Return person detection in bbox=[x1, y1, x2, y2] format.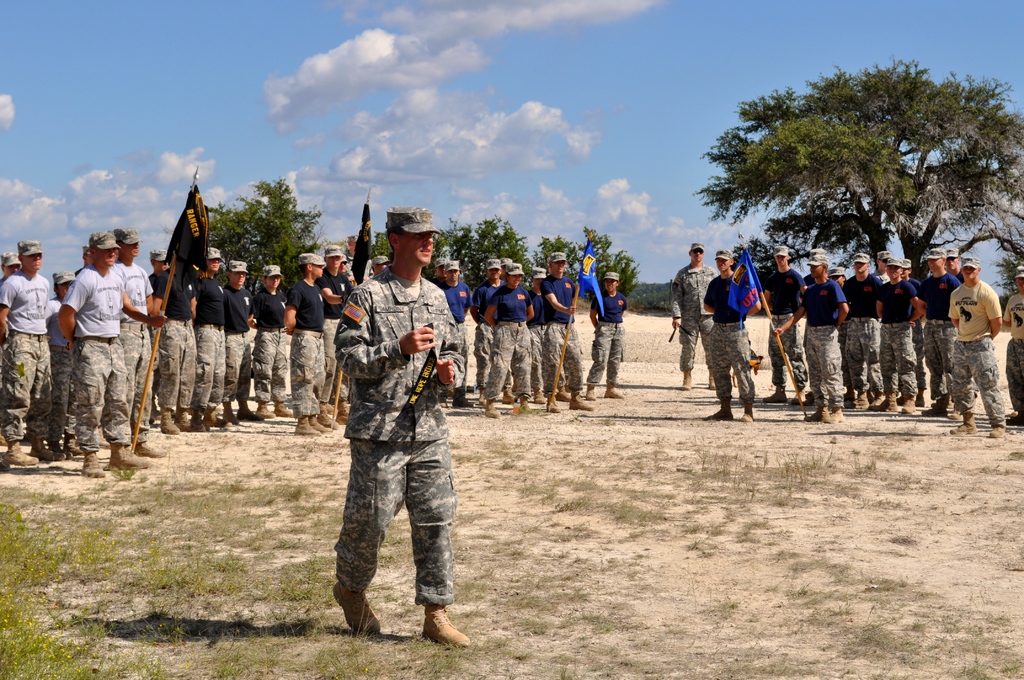
bbox=[0, 261, 22, 287].
